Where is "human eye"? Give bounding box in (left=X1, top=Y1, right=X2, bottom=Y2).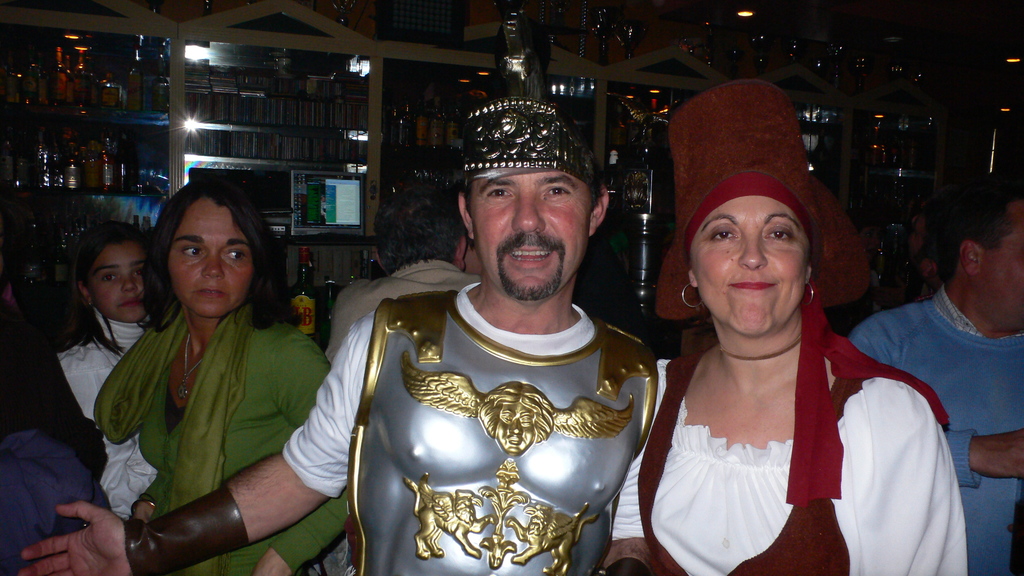
(left=540, top=181, right=572, bottom=202).
